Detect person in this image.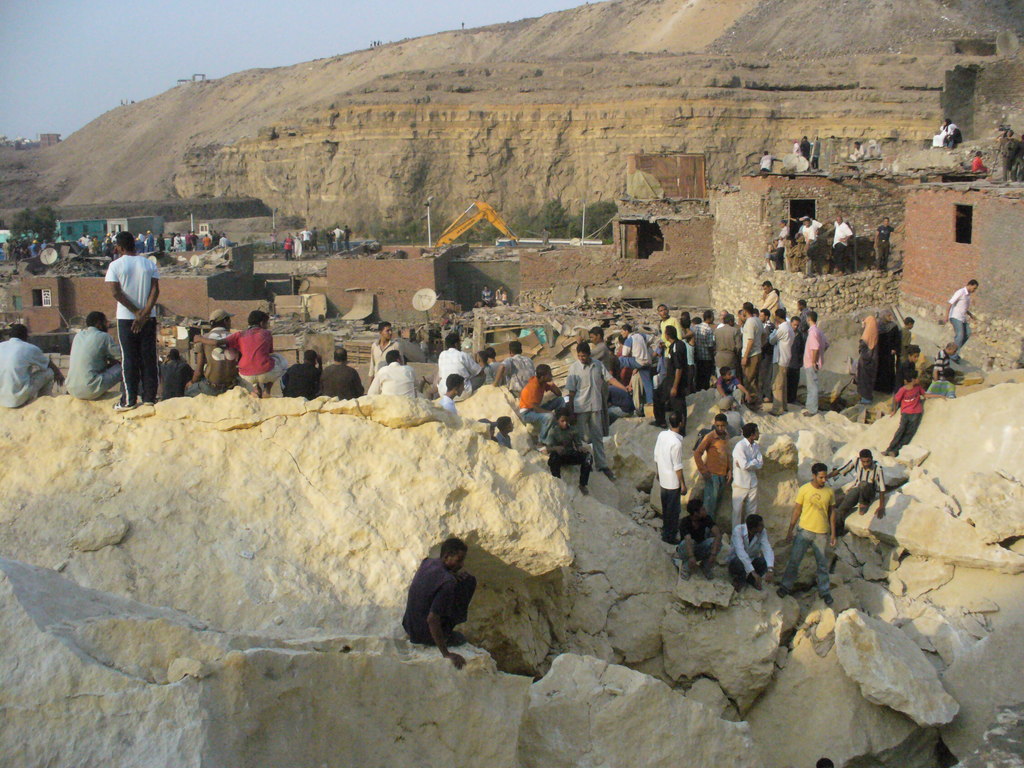
Detection: (left=362, top=344, right=419, bottom=398).
